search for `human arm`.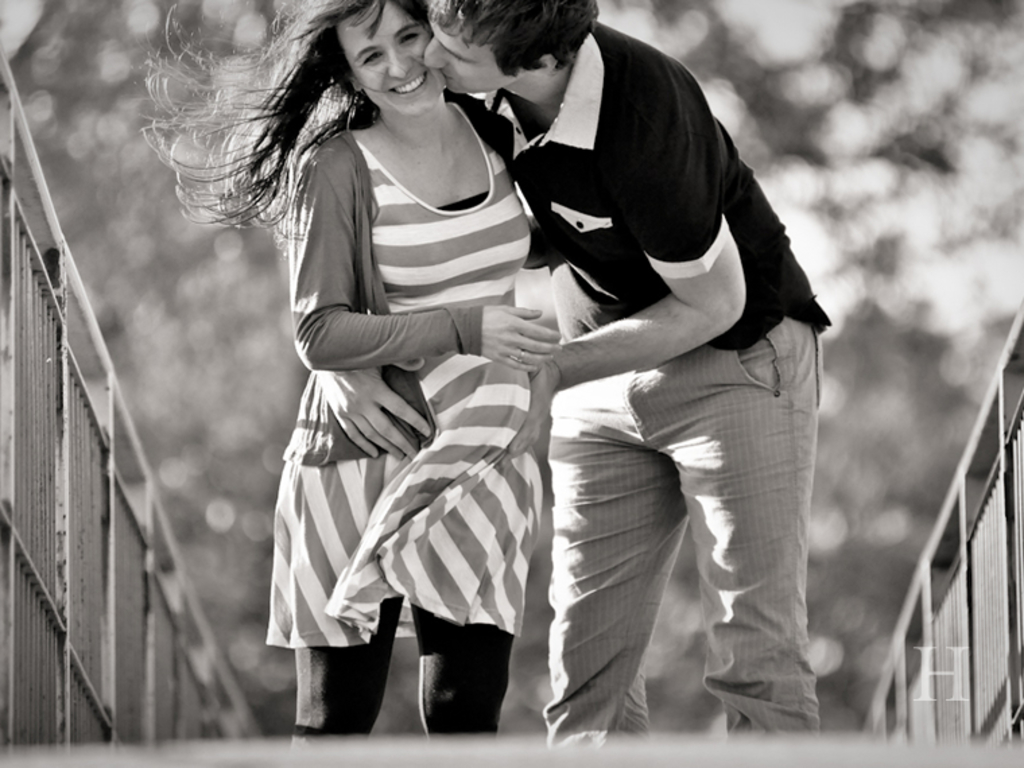
Found at (left=288, top=137, right=566, bottom=379).
